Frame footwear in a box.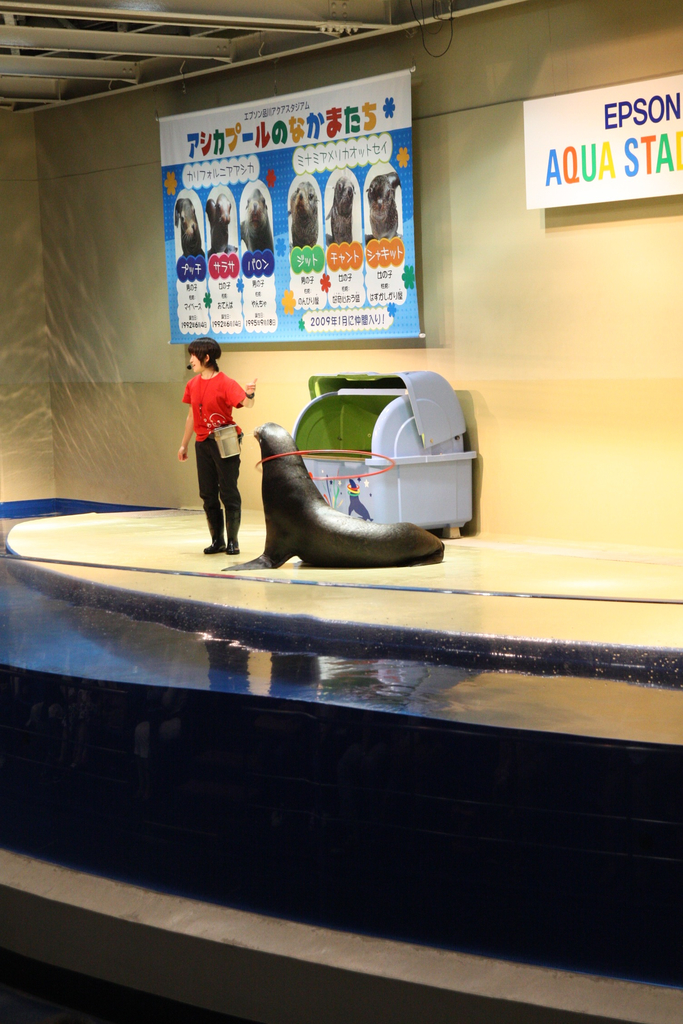
{"x1": 206, "y1": 536, "x2": 224, "y2": 555}.
